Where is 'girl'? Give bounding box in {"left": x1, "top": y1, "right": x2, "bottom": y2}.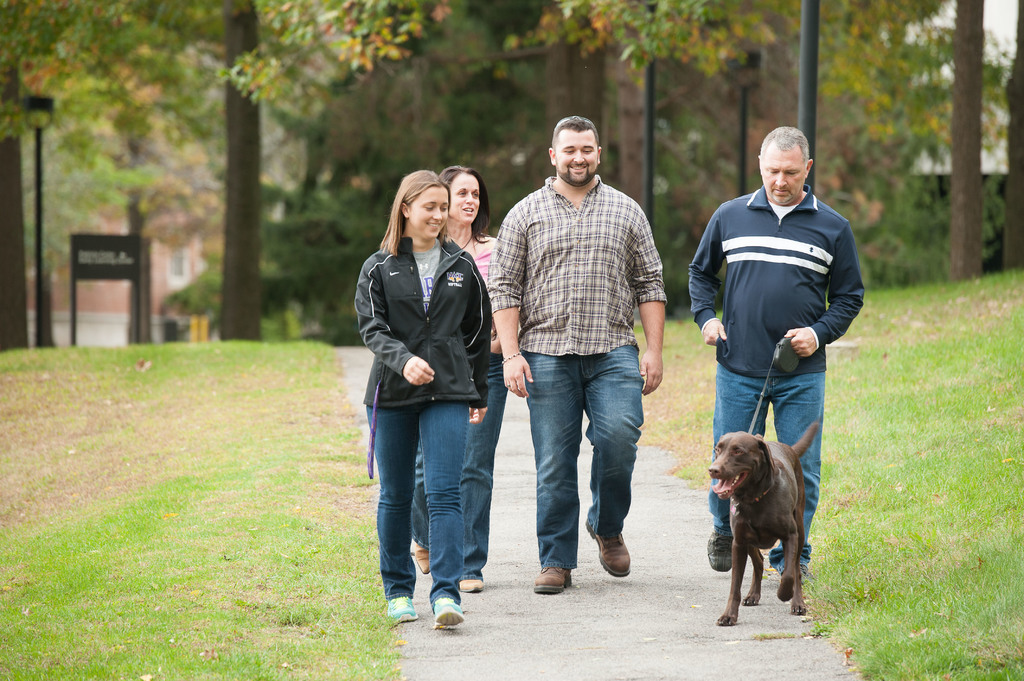
{"left": 368, "top": 174, "right": 492, "bottom": 620}.
